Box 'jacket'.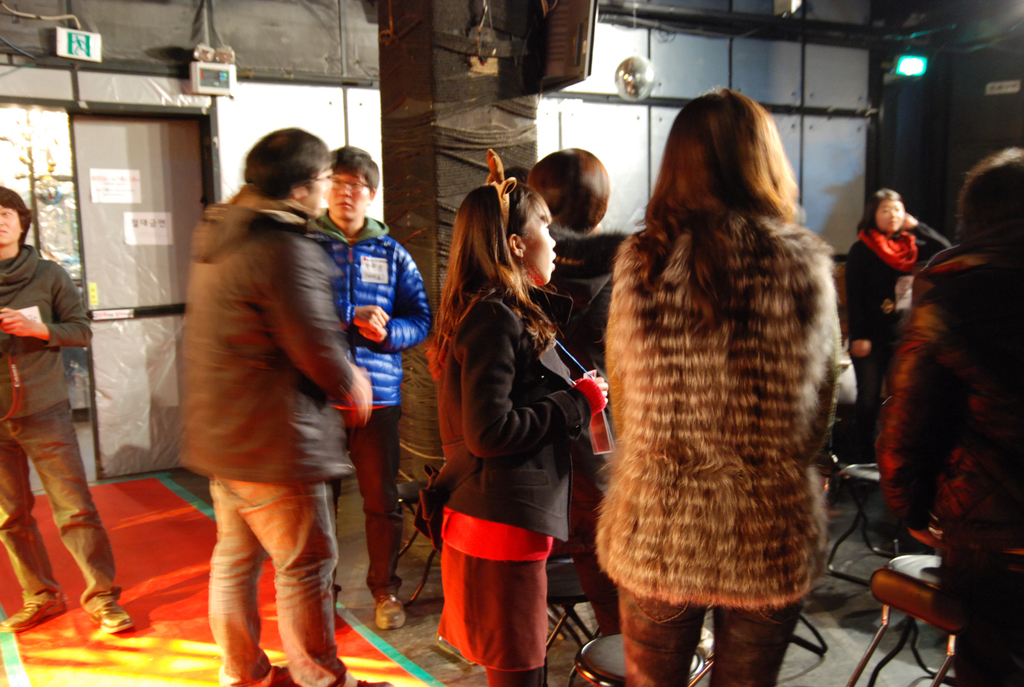
l=310, t=216, r=425, b=410.
